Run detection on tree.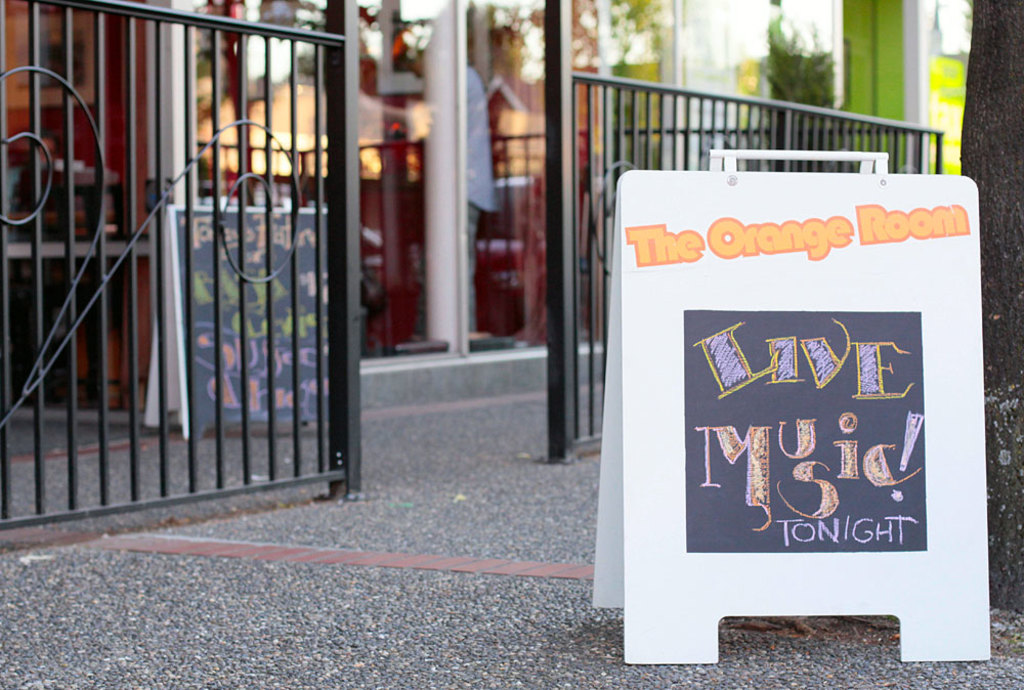
Result: [x1=488, y1=0, x2=600, y2=78].
